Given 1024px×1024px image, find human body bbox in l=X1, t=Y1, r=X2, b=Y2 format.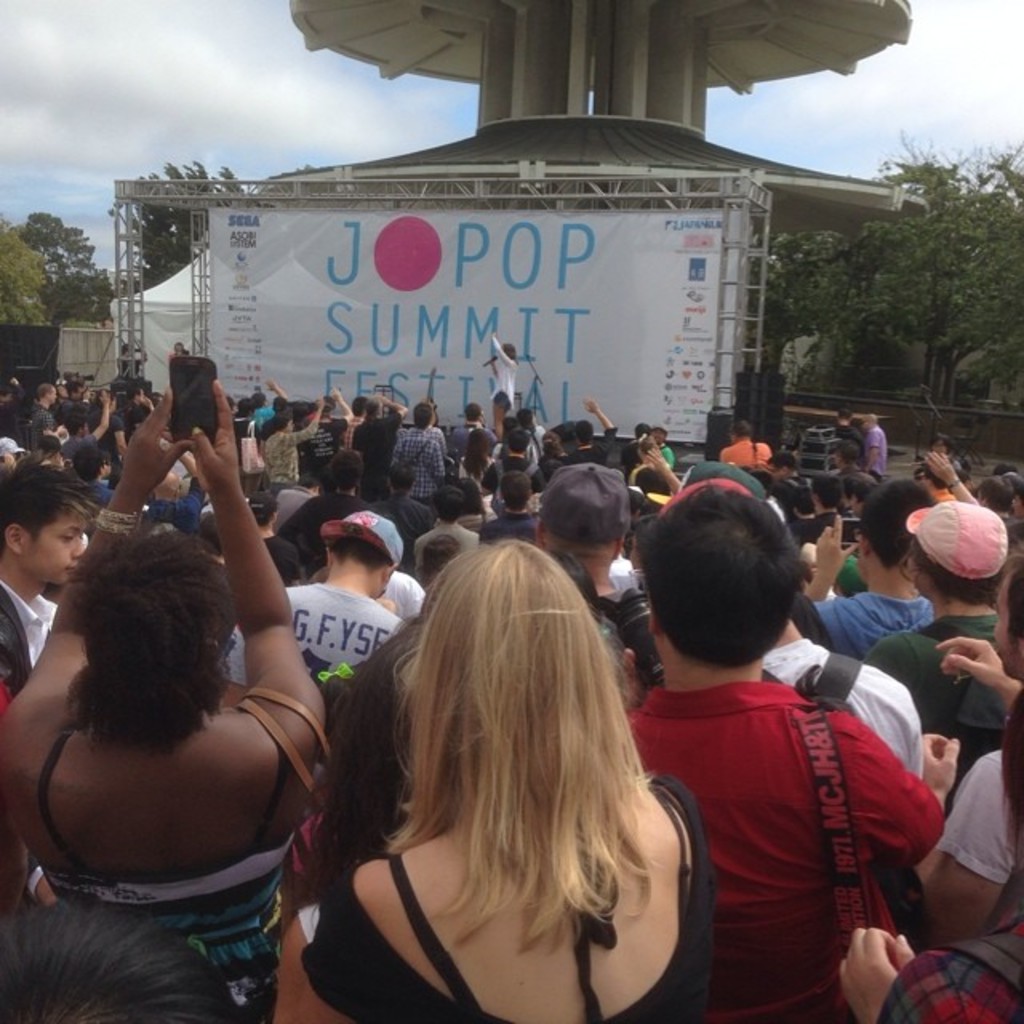
l=877, t=485, r=1010, b=779.
